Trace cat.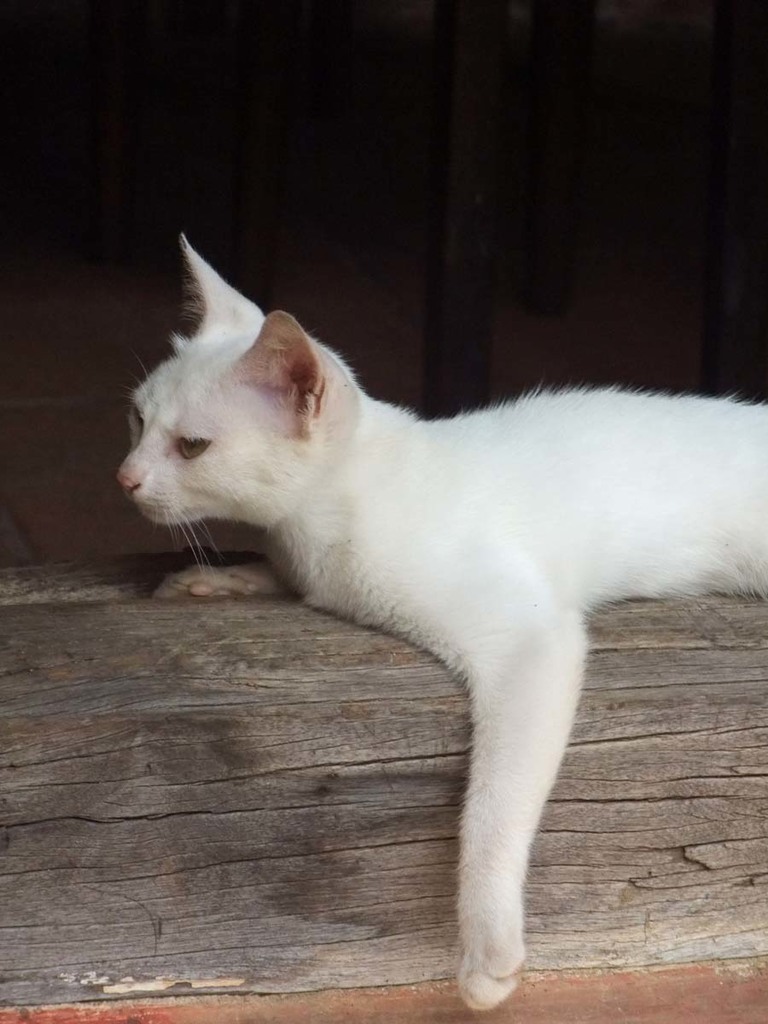
Traced to BBox(118, 230, 767, 1011).
